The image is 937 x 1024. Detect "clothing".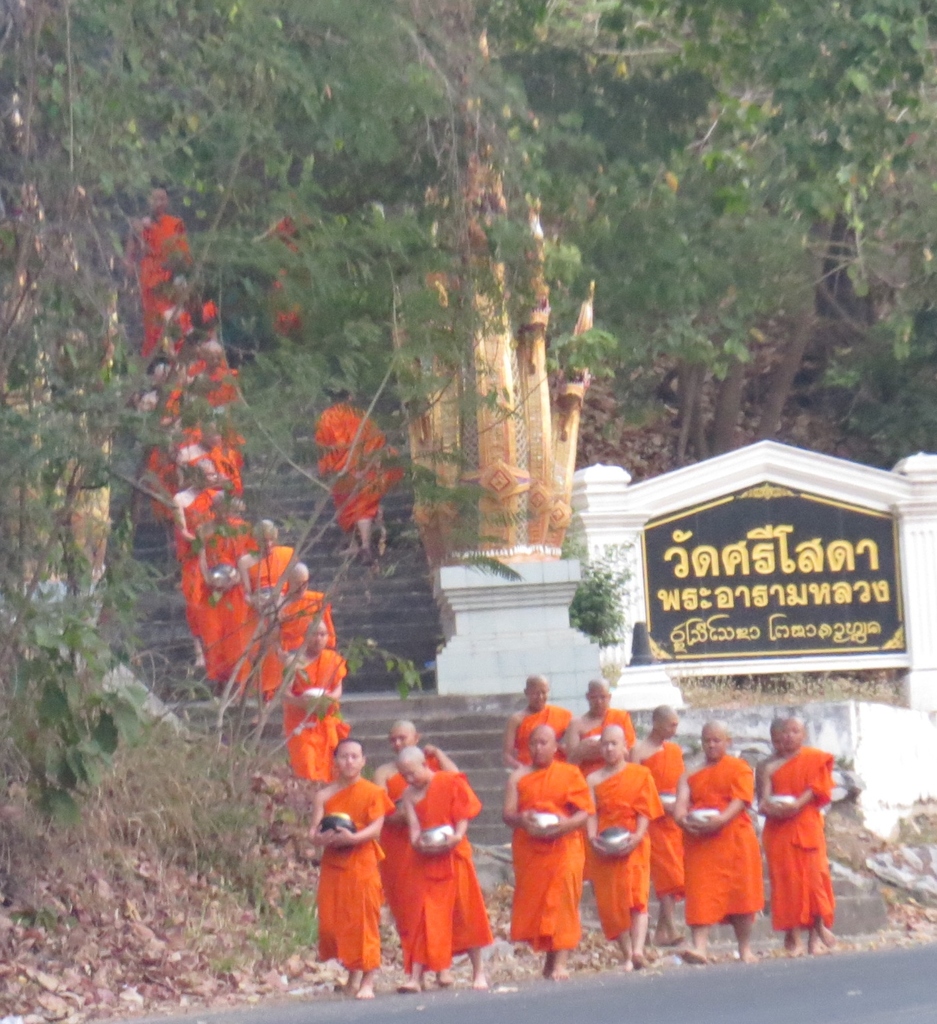
Detection: BBox(500, 749, 600, 951).
